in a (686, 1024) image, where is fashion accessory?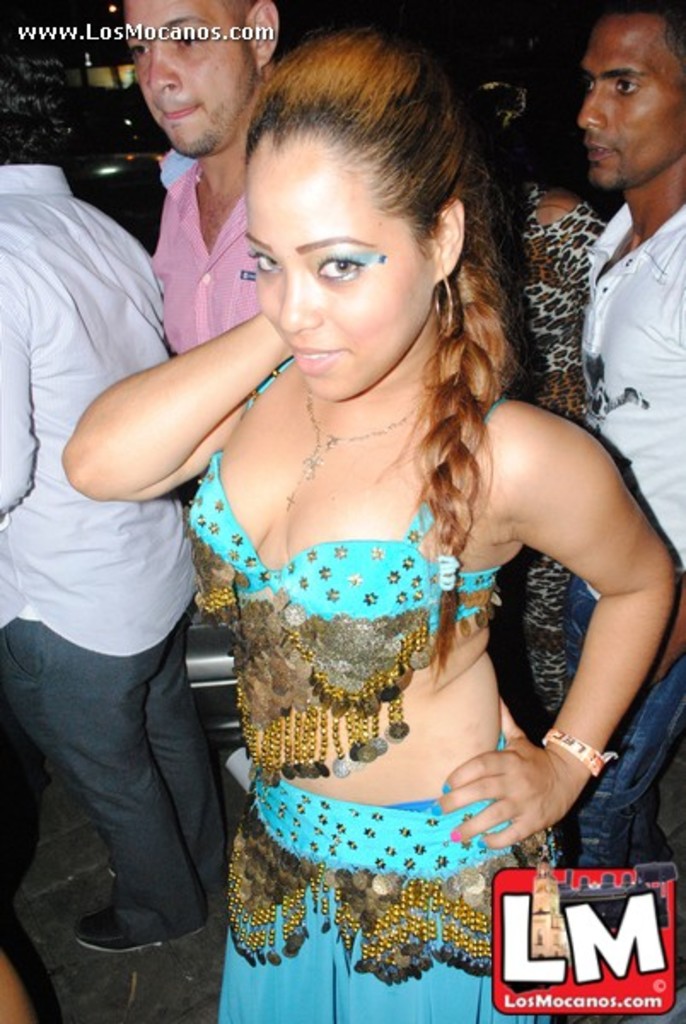
(439, 555, 457, 589).
